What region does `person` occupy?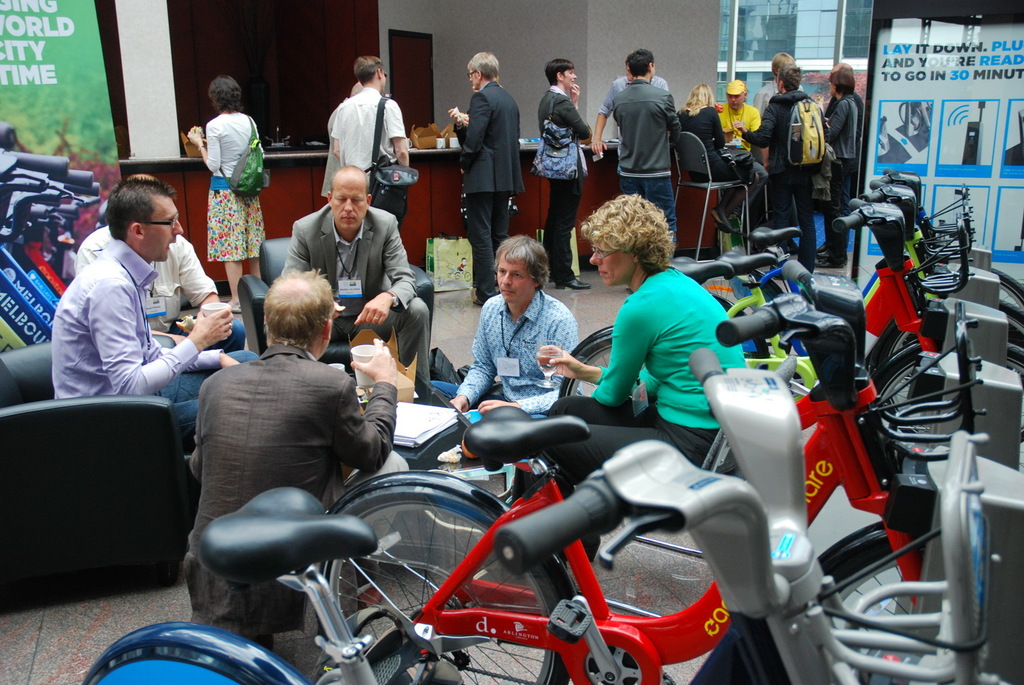
(x1=814, y1=63, x2=865, y2=250).
